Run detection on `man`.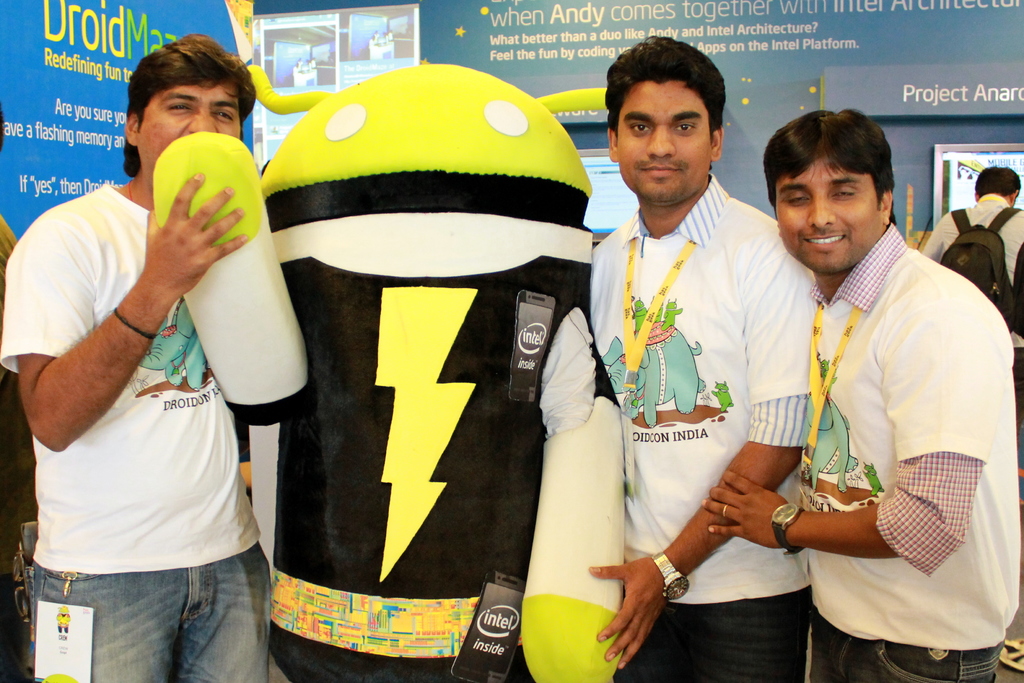
Result: <bbox>916, 165, 1023, 375</bbox>.
